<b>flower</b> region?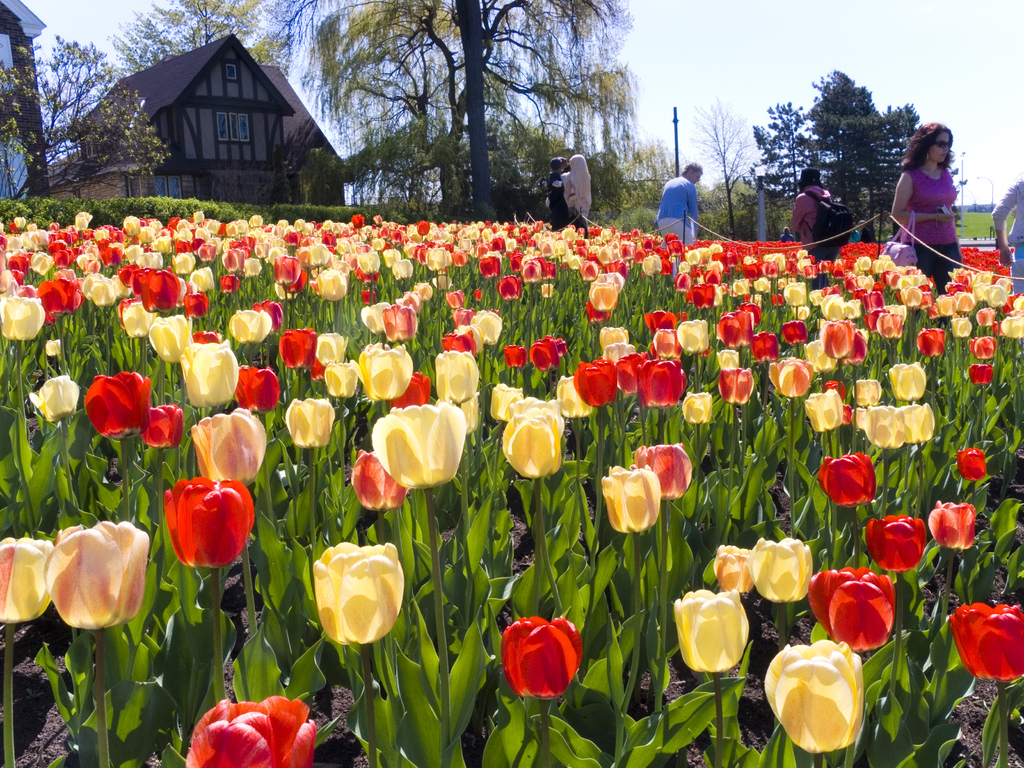
{"left": 948, "top": 601, "right": 1023, "bottom": 679}
